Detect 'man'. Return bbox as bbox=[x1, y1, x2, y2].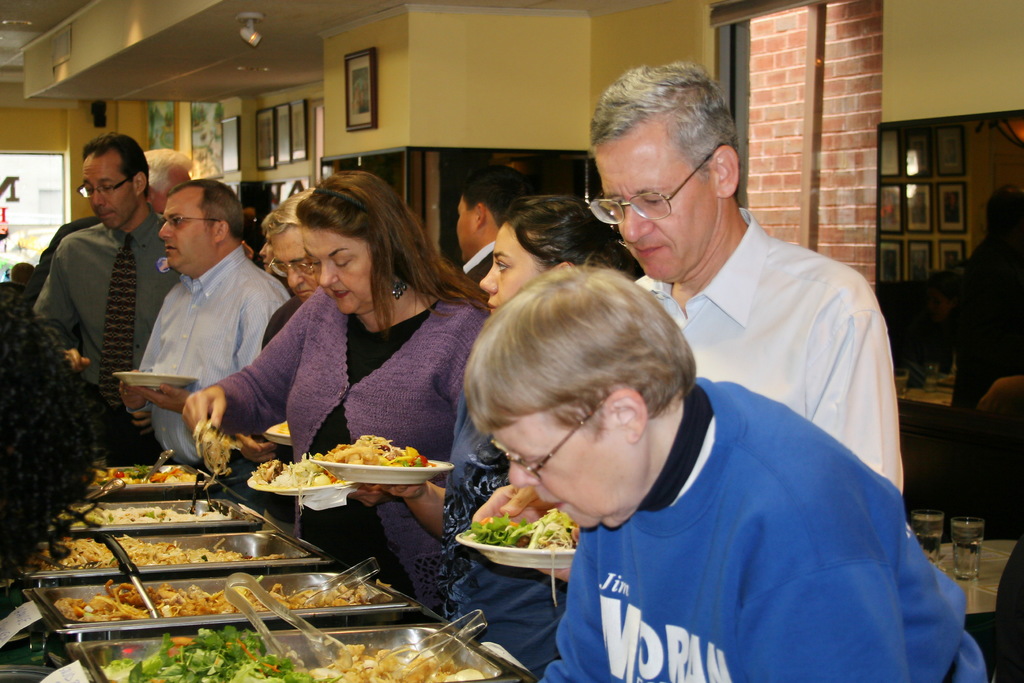
bbox=[16, 140, 168, 422].
